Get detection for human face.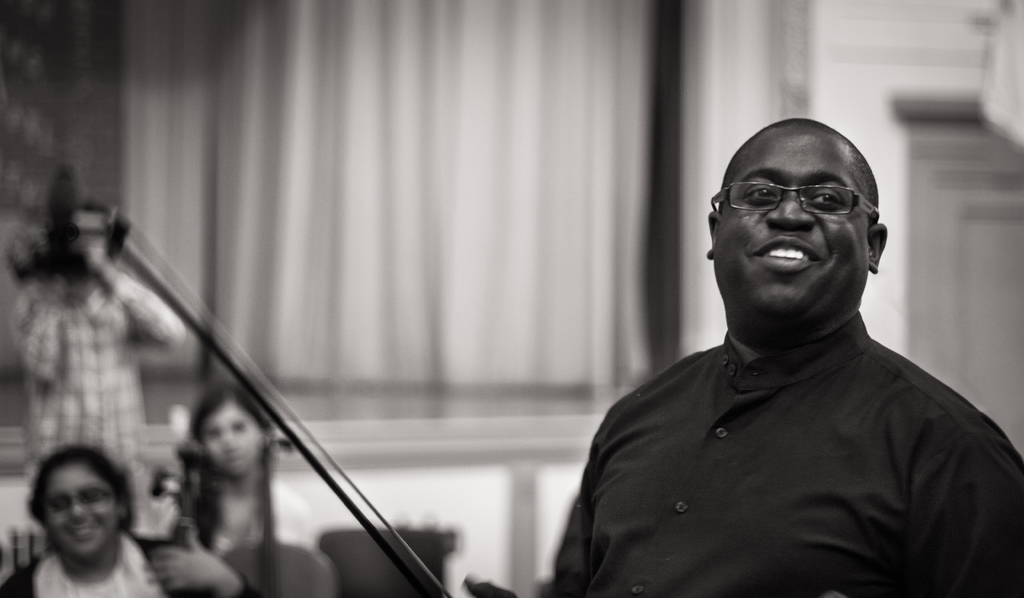
Detection: detection(712, 124, 867, 343).
